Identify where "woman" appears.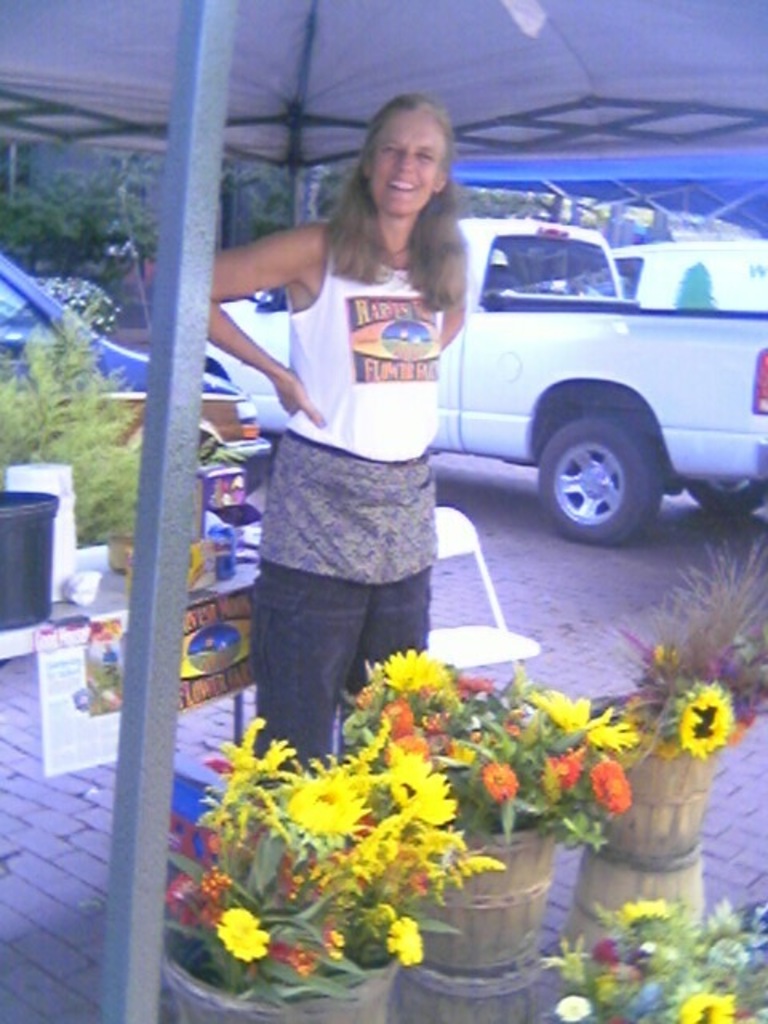
Appears at bbox=(218, 117, 498, 845).
